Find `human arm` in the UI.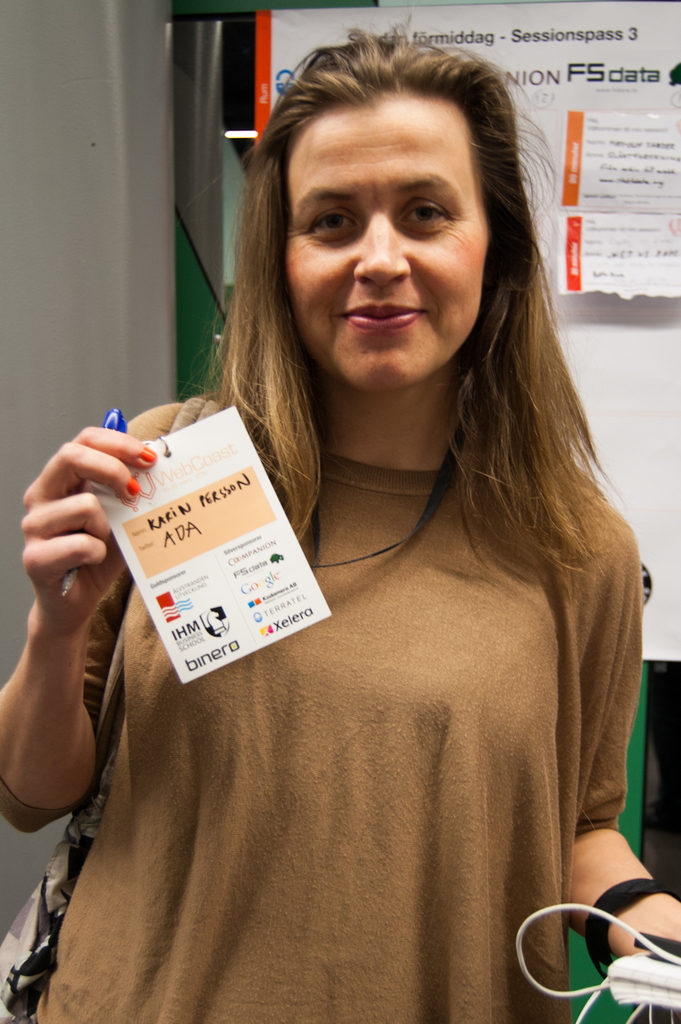
UI element at select_region(12, 440, 157, 881).
